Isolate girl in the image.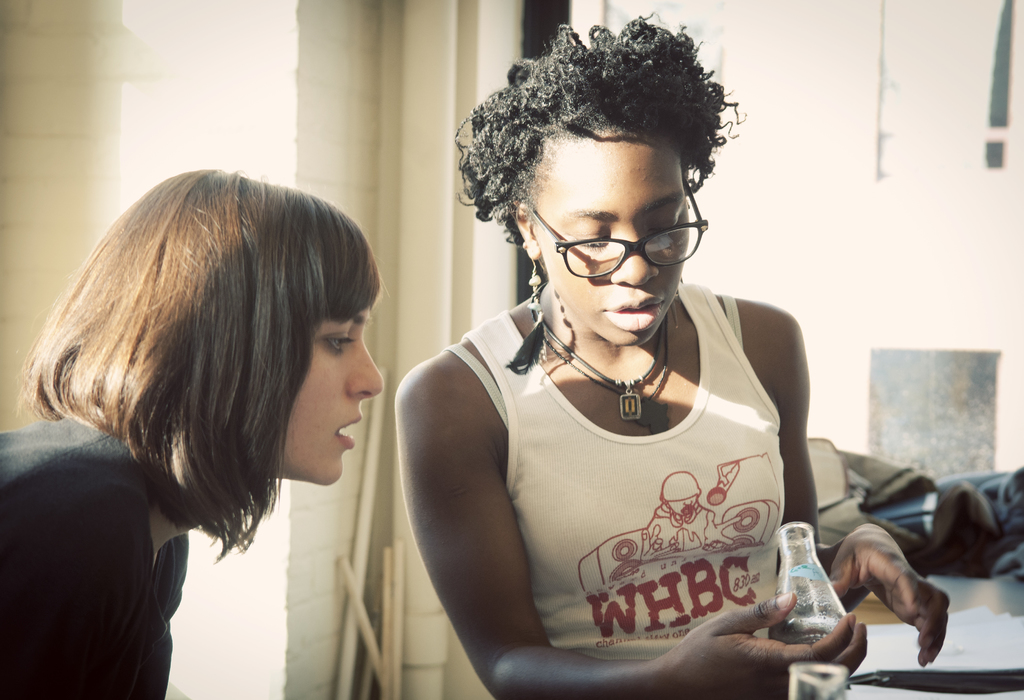
Isolated region: select_region(0, 169, 382, 699).
